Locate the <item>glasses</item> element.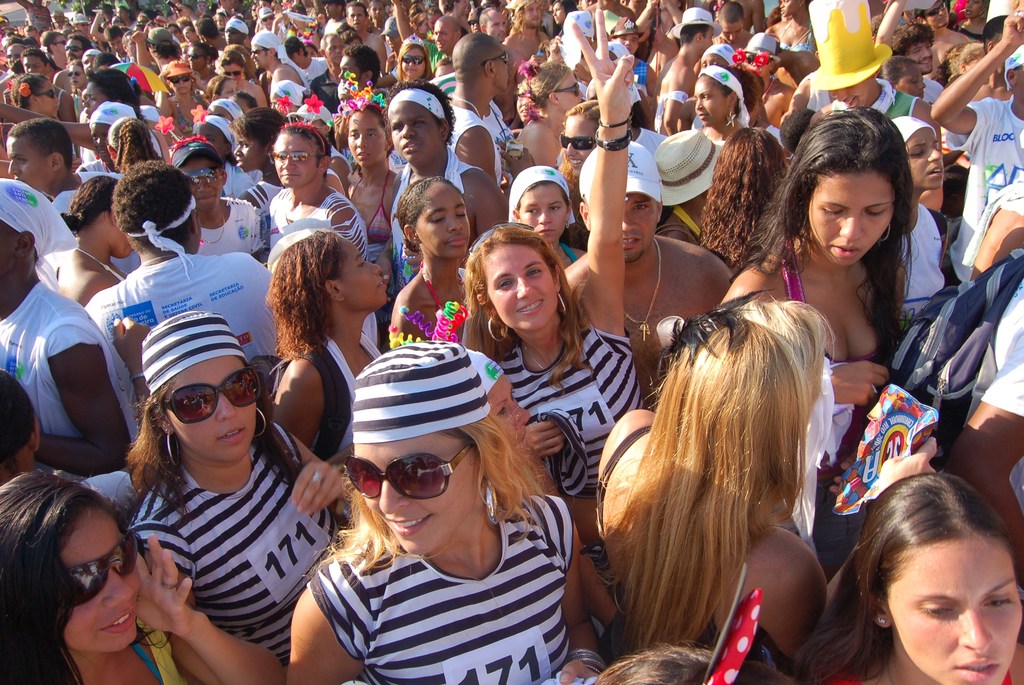
Element bbox: bbox=[397, 54, 426, 71].
